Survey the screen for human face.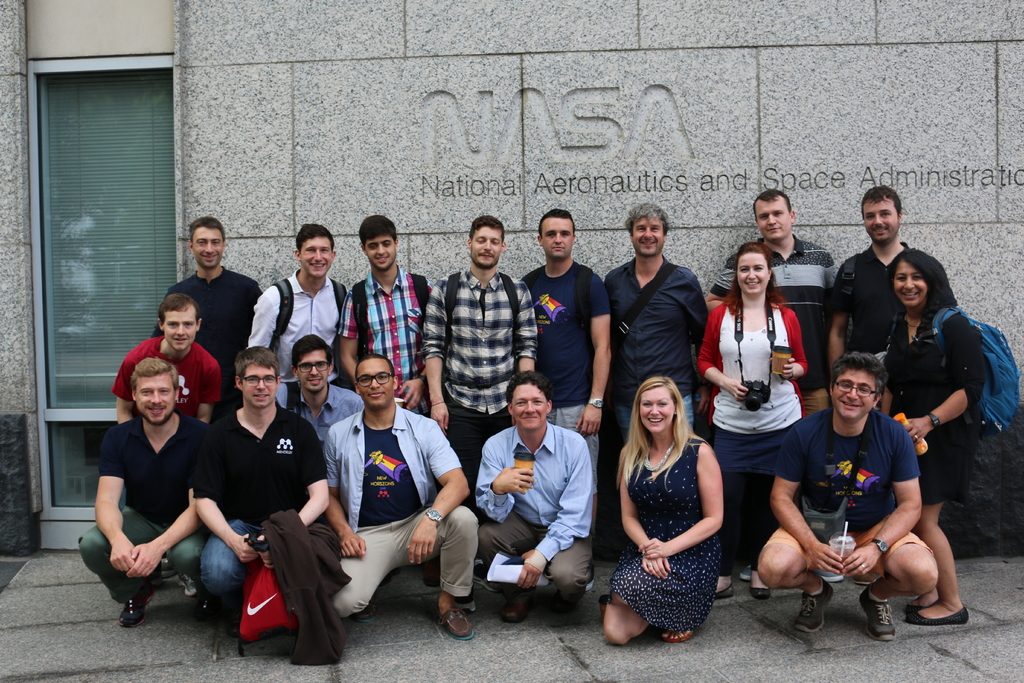
Survey found: [x1=735, y1=252, x2=768, y2=294].
